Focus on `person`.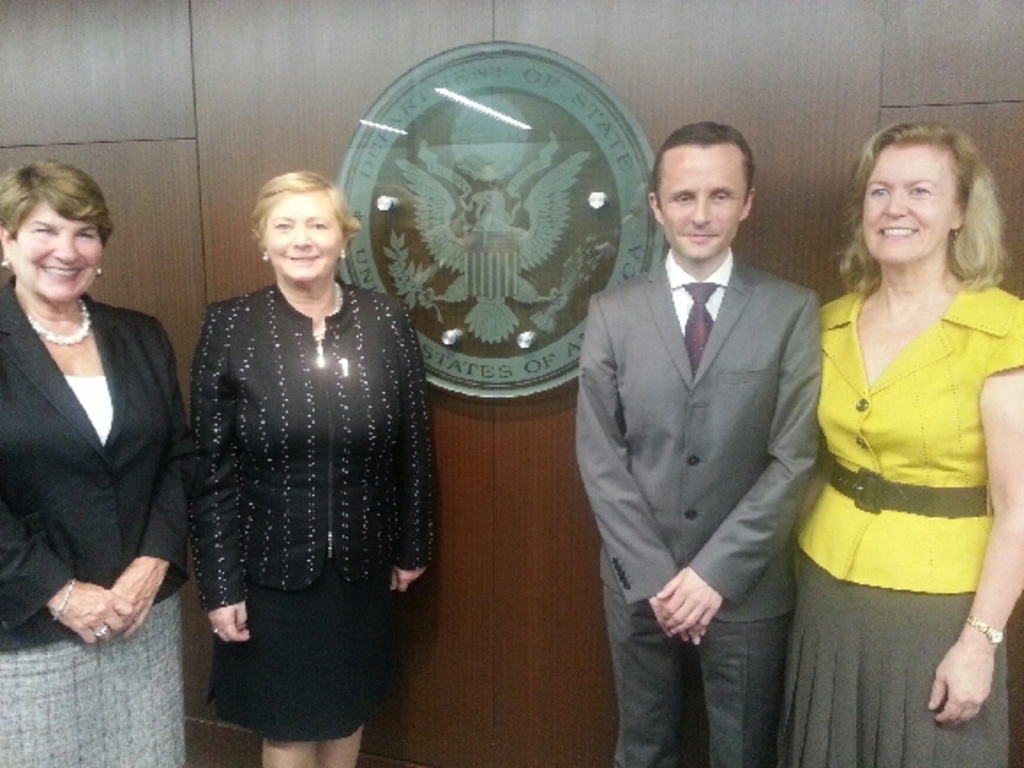
Focused at left=570, top=122, right=826, bottom=766.
